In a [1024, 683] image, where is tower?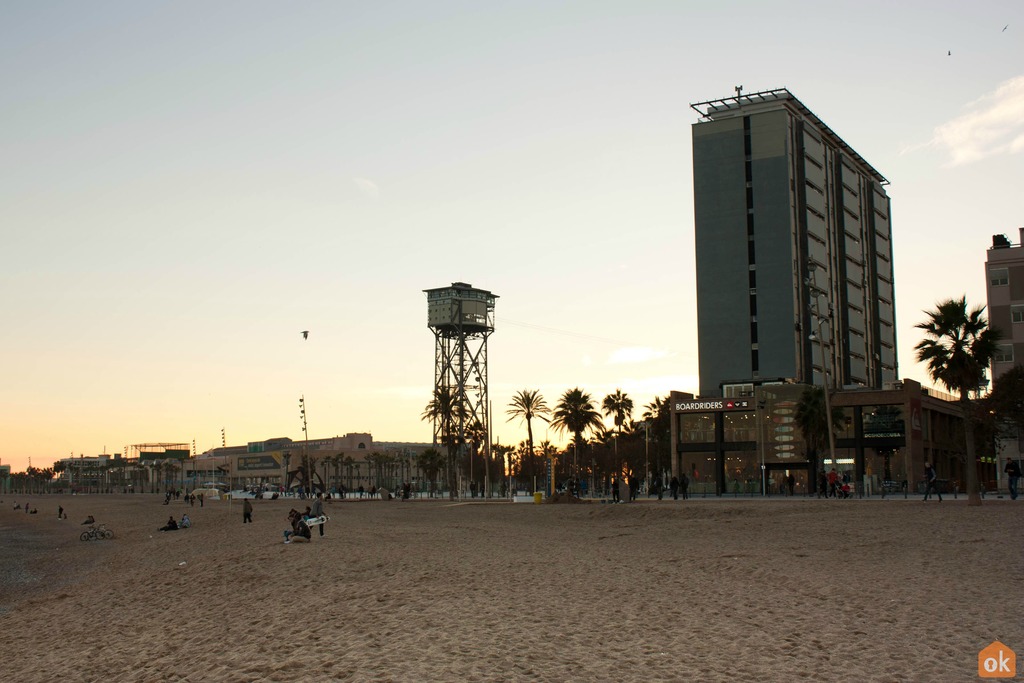
bbox=[412, 263, 509, 461].
